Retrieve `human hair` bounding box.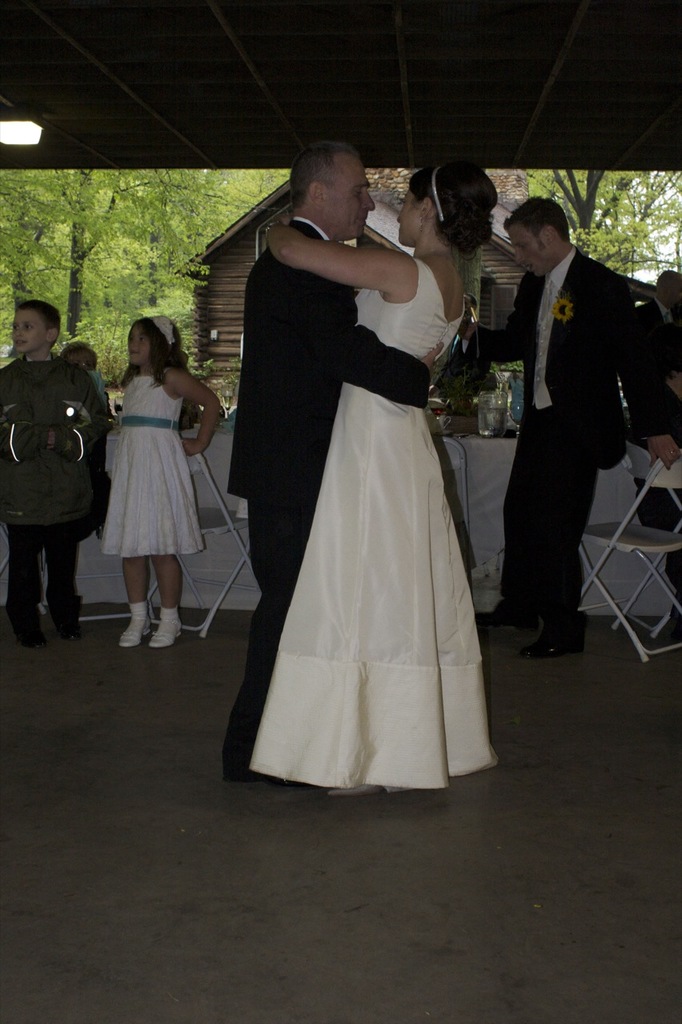
Bounding box: Rect(290, 140, 360, 210).
